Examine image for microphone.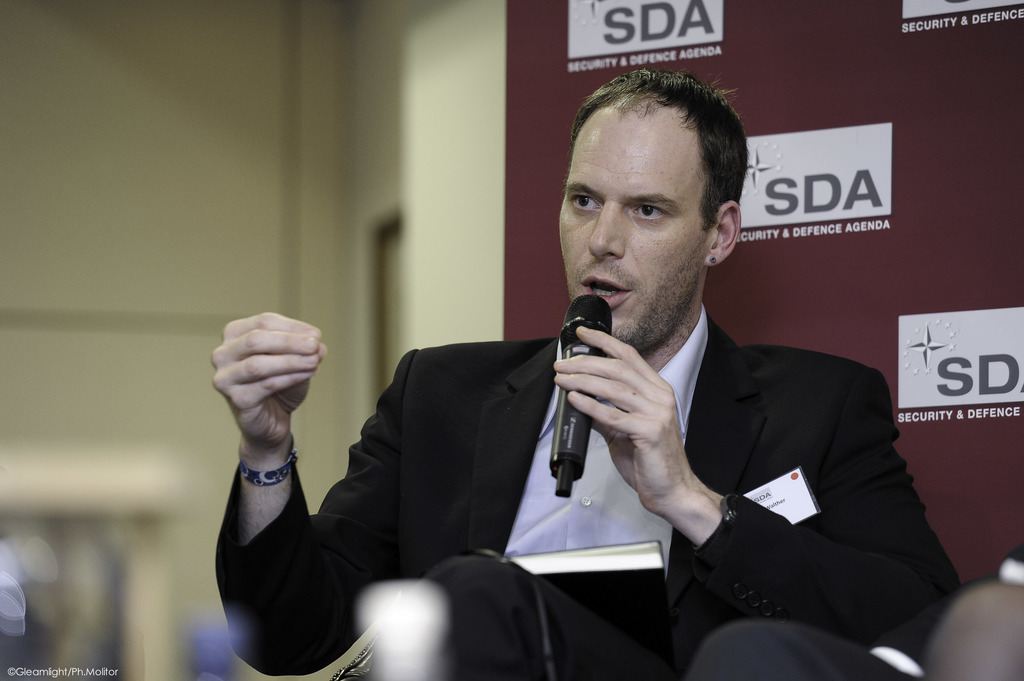
Examination result: region(551, 292, 614, 496).
